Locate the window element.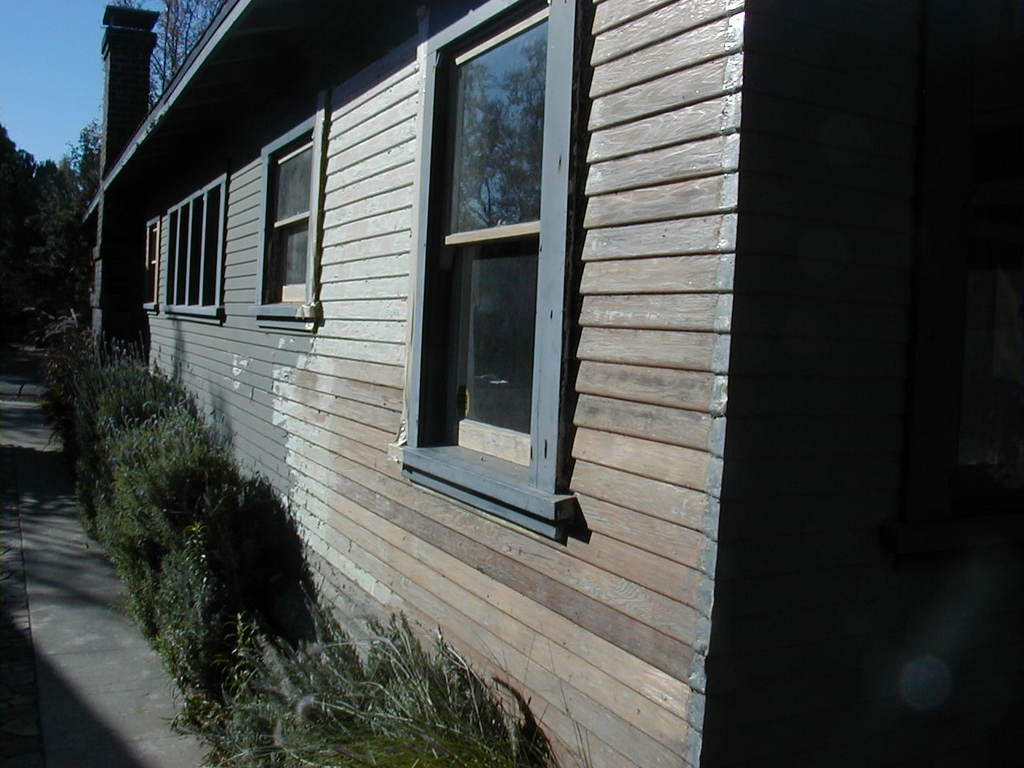
Element bbox: rect(162, 173, 226, 321).
